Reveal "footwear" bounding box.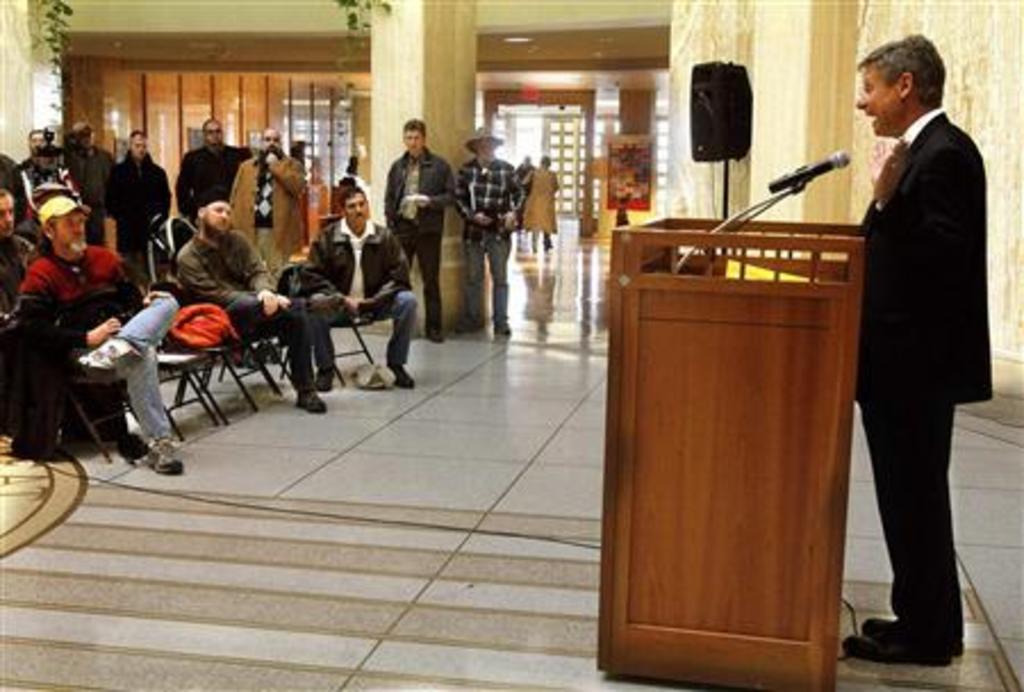
Revealed: 844/637/949/658.
